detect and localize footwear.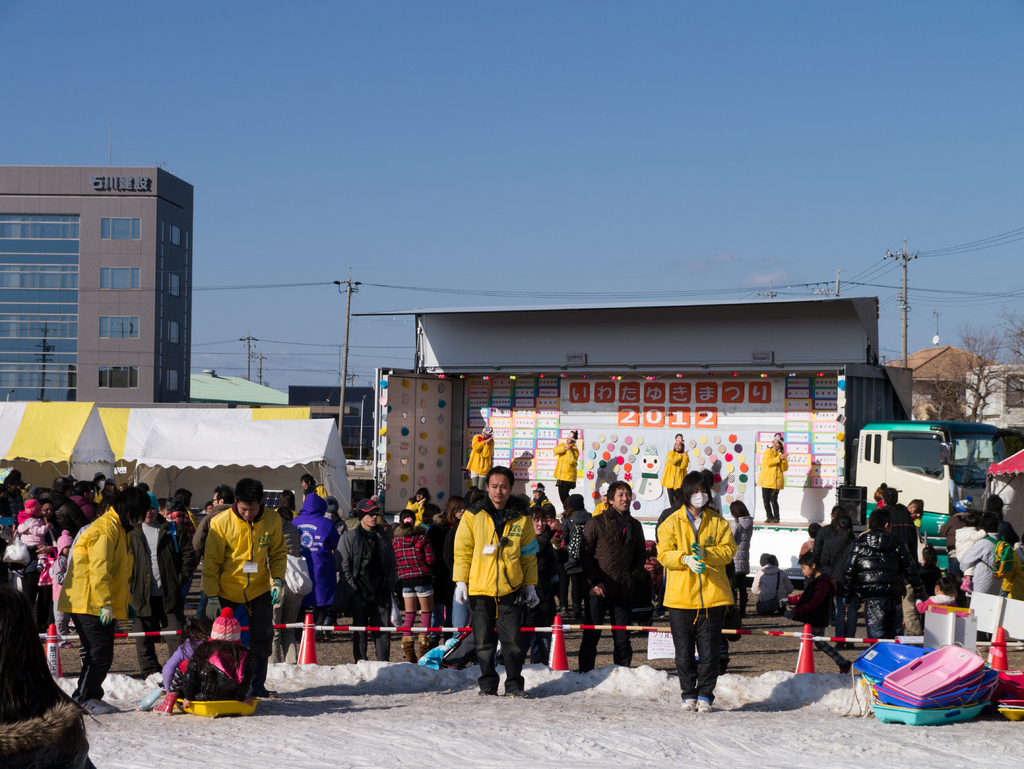
Localized at [left=397, top=638, right=417, bottom=664].
